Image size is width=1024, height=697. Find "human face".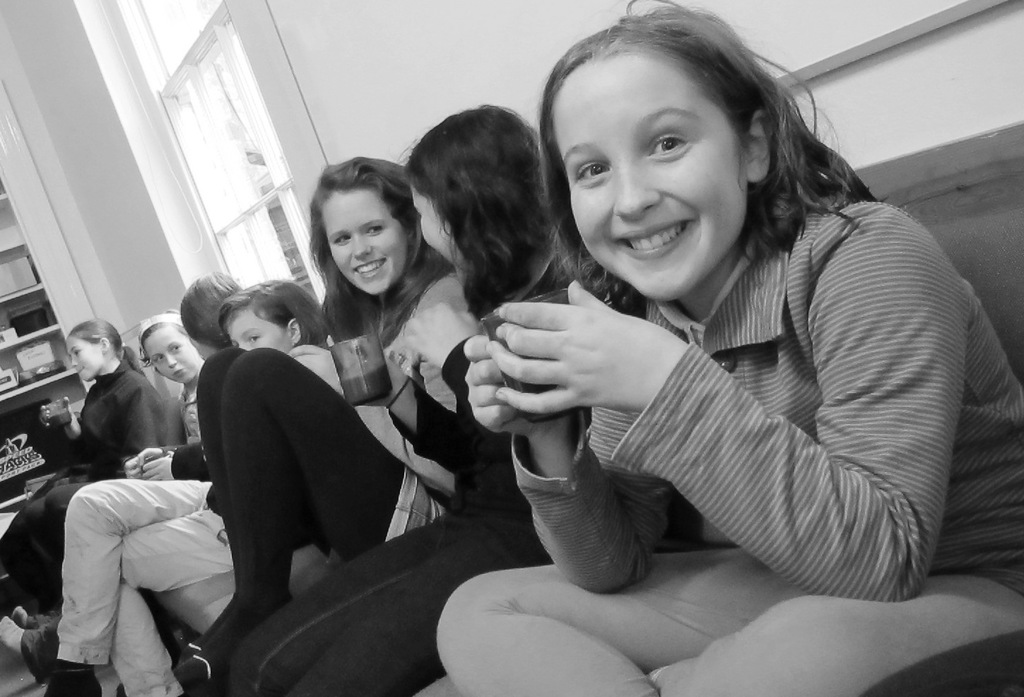
select_region(64, 342, 100, 380).
